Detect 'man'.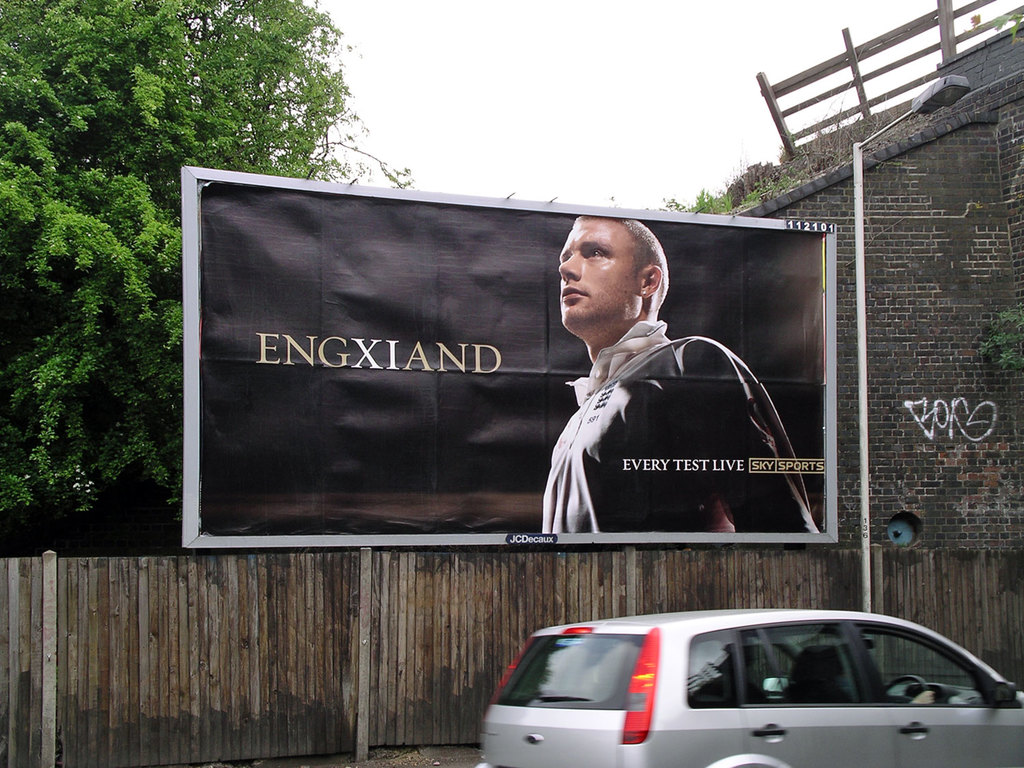
Detected at [522, 242, 798, 563].
